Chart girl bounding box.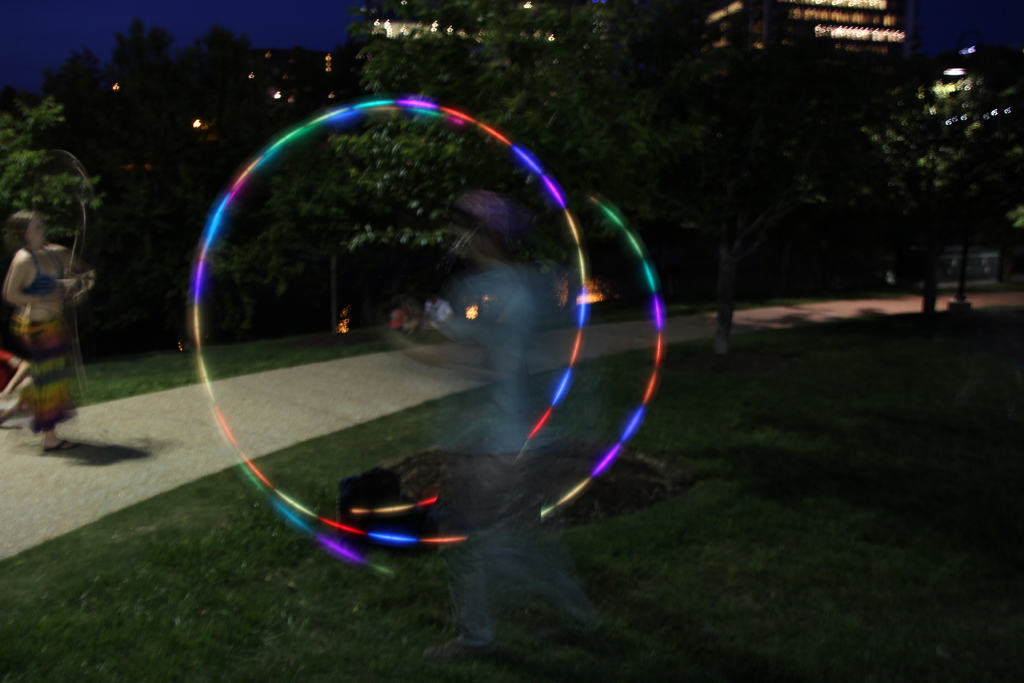
Charted: 0, 211, 99, 454.
